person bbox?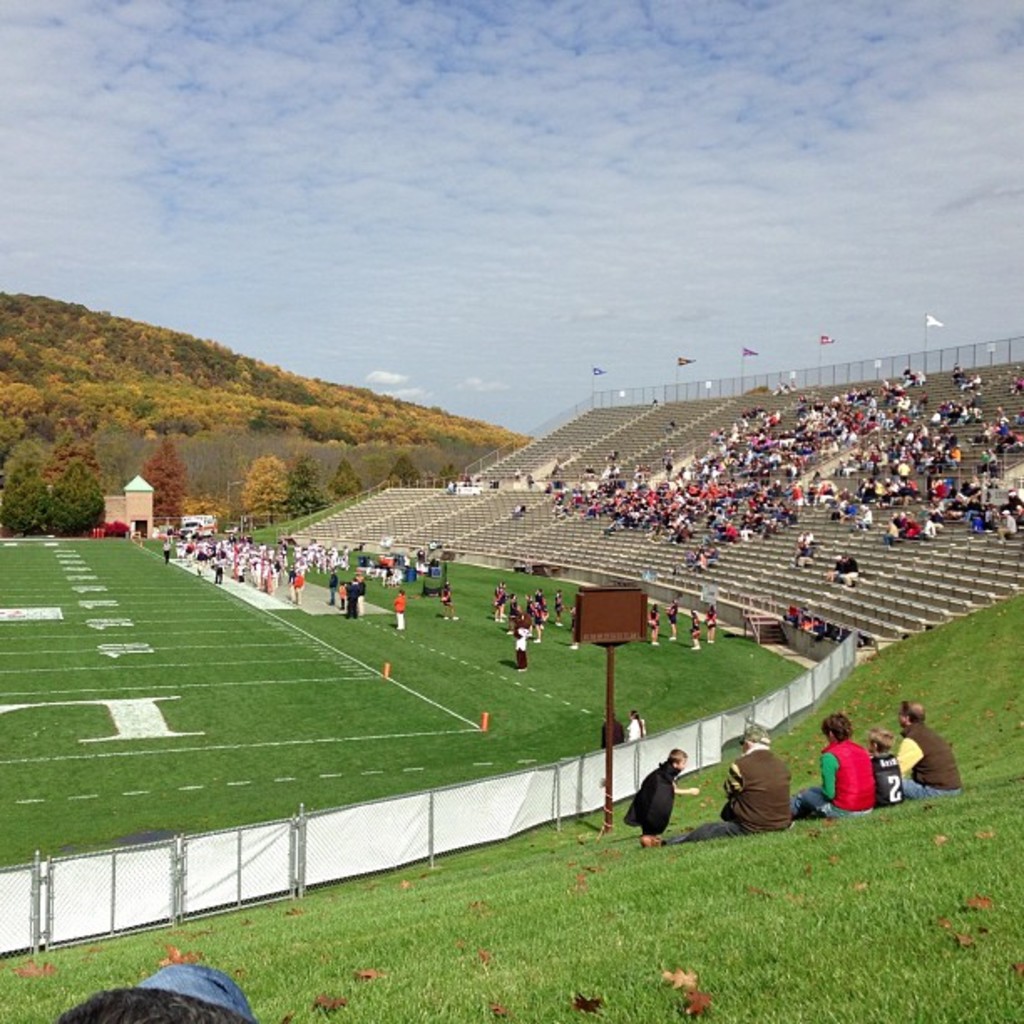
<region>686, 609, 699, 649</region>
